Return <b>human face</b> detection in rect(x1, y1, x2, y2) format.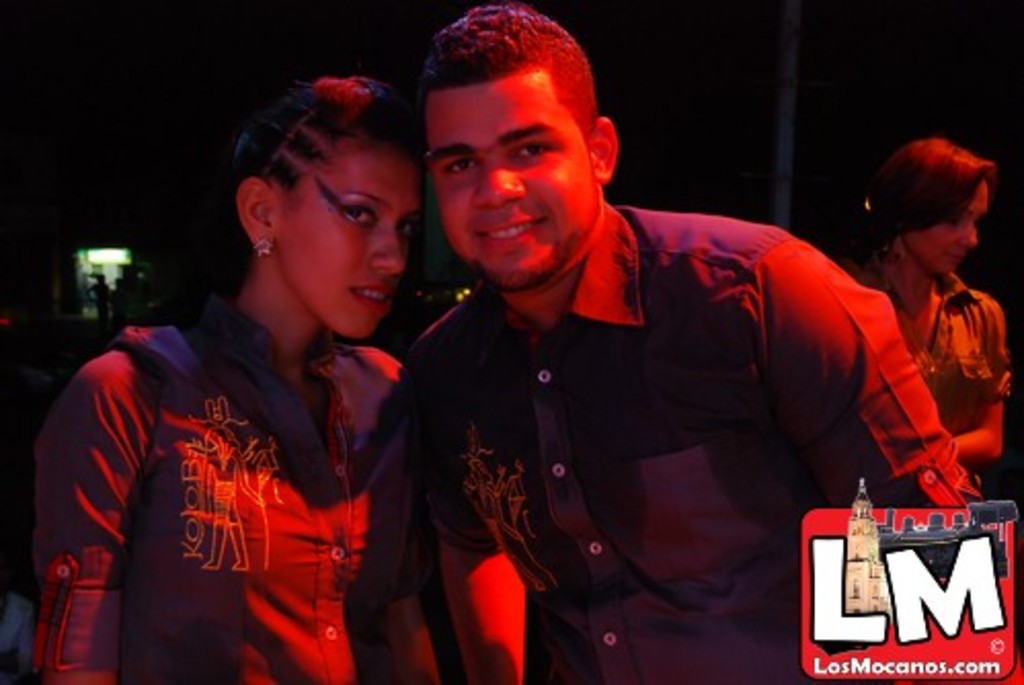
rect(423, 64, 599, 289).
